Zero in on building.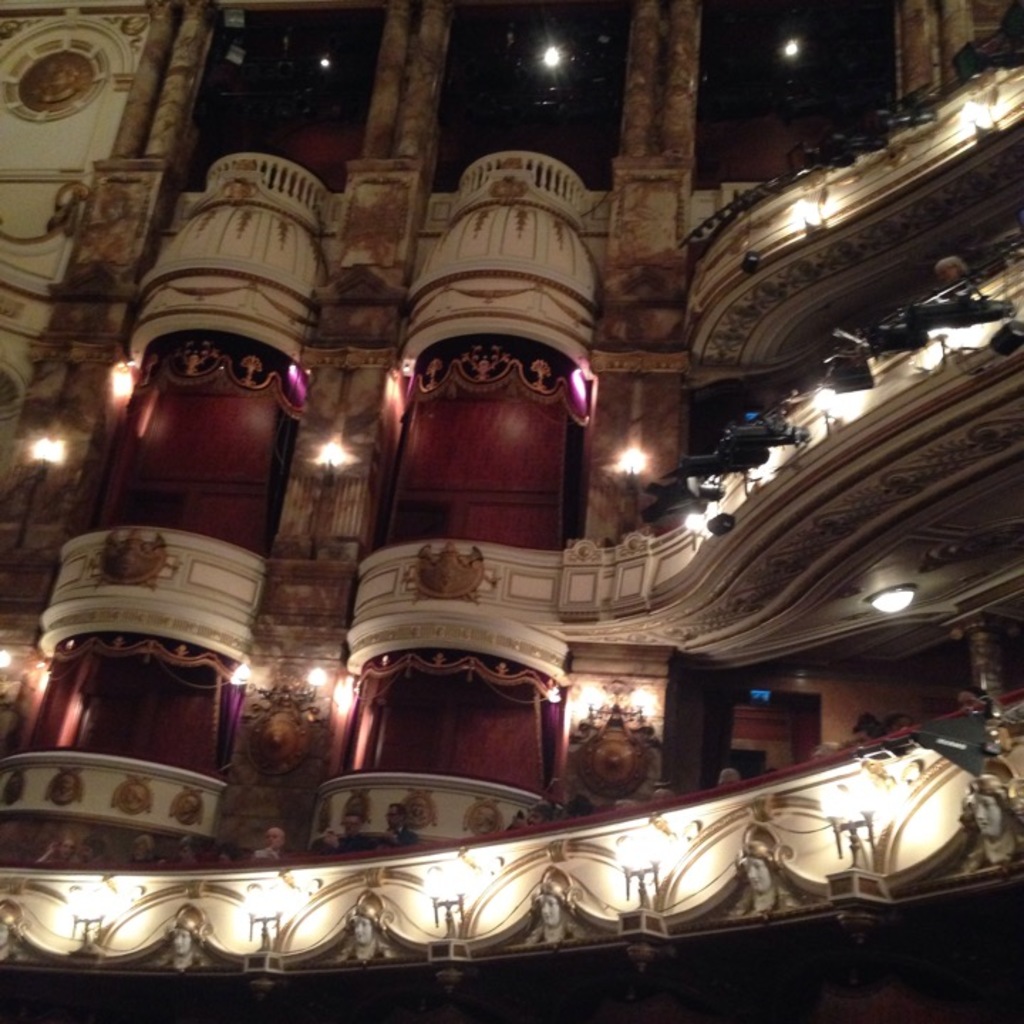
Zeroed in: 0, 0, 1021, 1023.
